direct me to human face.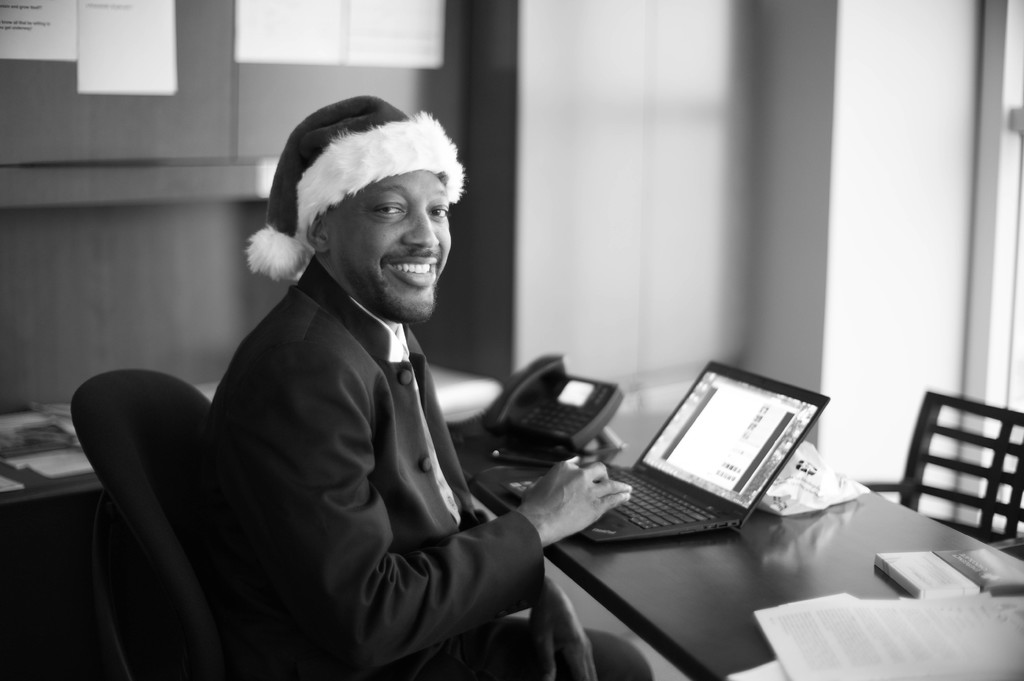
Direction: <bbox>330, 170, 456, 316</bbox>.
